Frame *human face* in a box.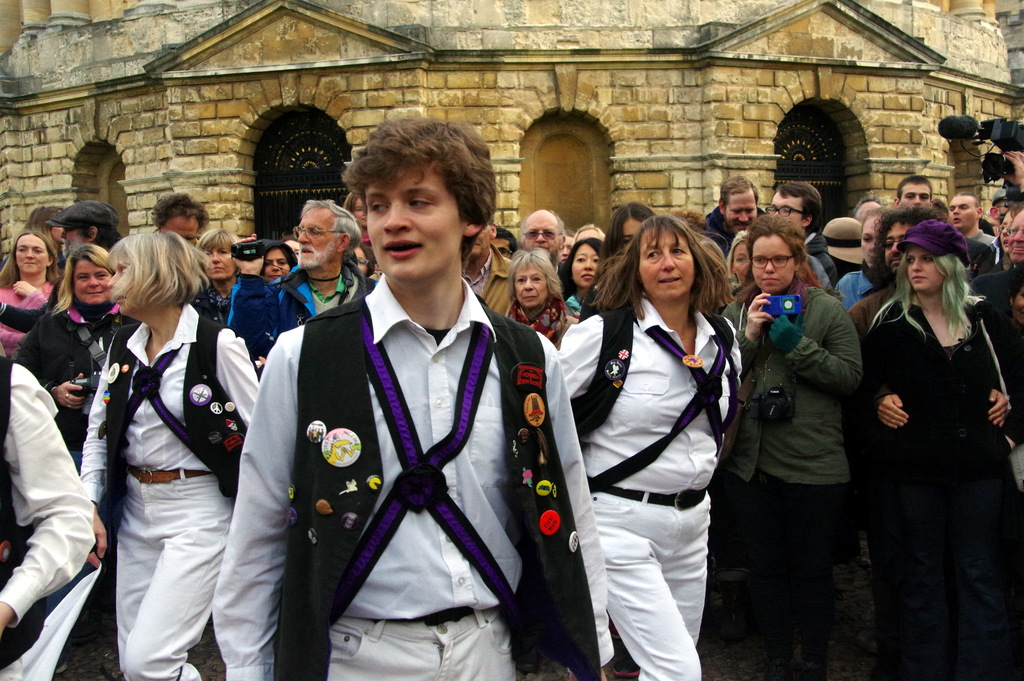
860/199/881/209.
